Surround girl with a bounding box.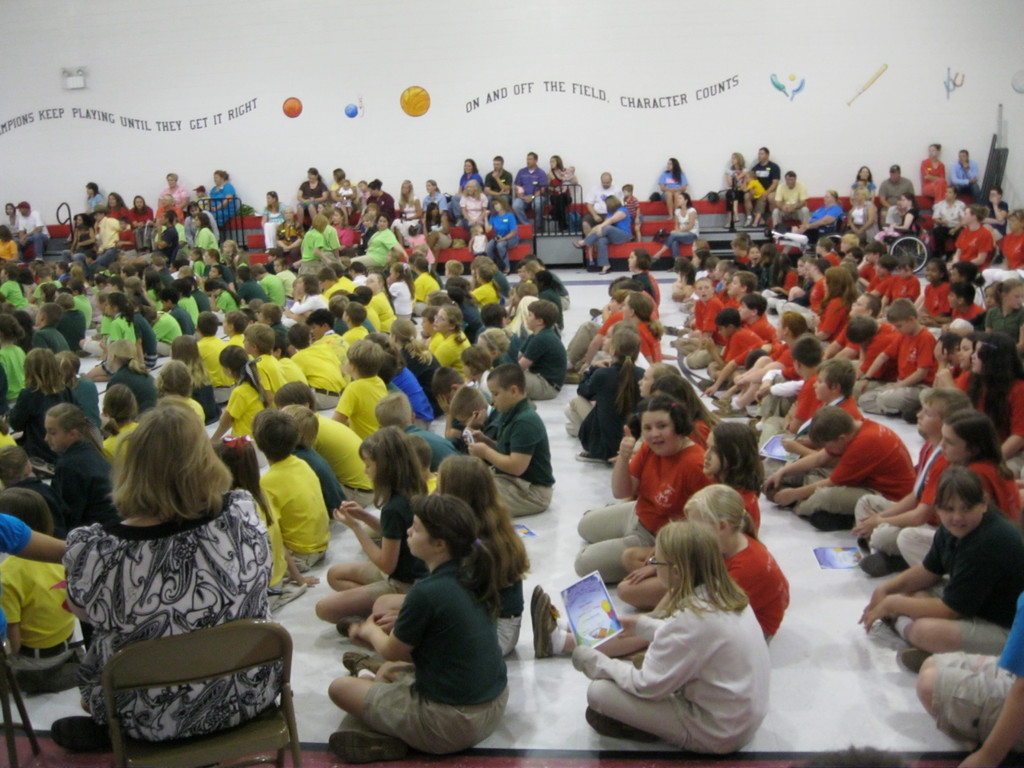
l=213, t=241, r=244, b=266.
